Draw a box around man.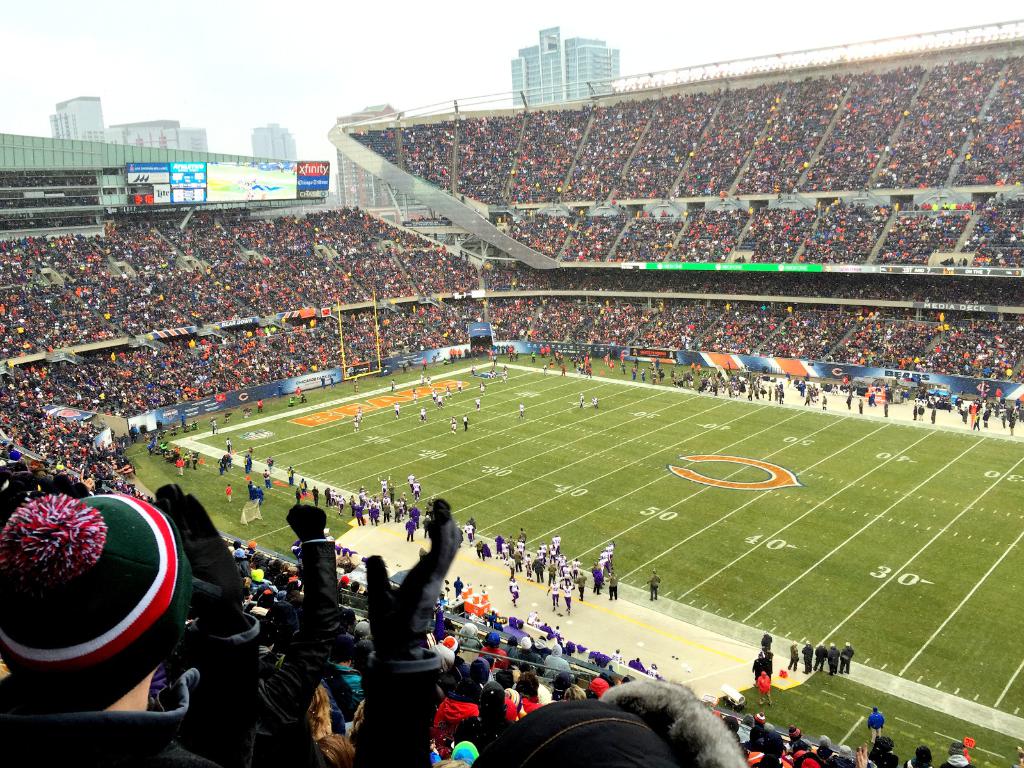
bbox=[445, 385, 452, 401].
